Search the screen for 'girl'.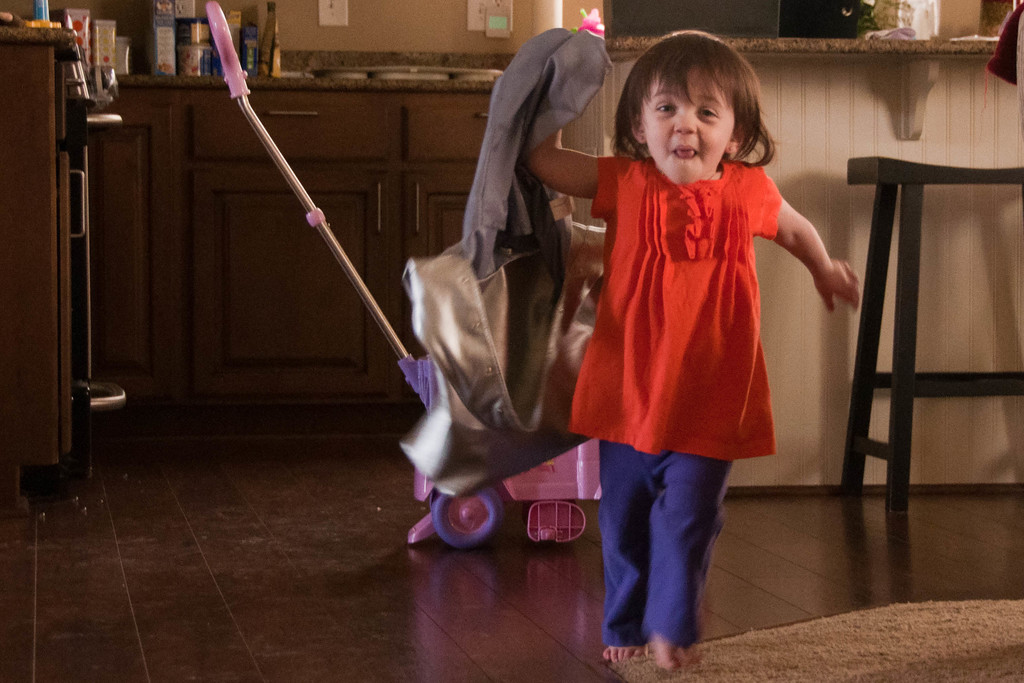
Found at [524, 29, 861, 670].
